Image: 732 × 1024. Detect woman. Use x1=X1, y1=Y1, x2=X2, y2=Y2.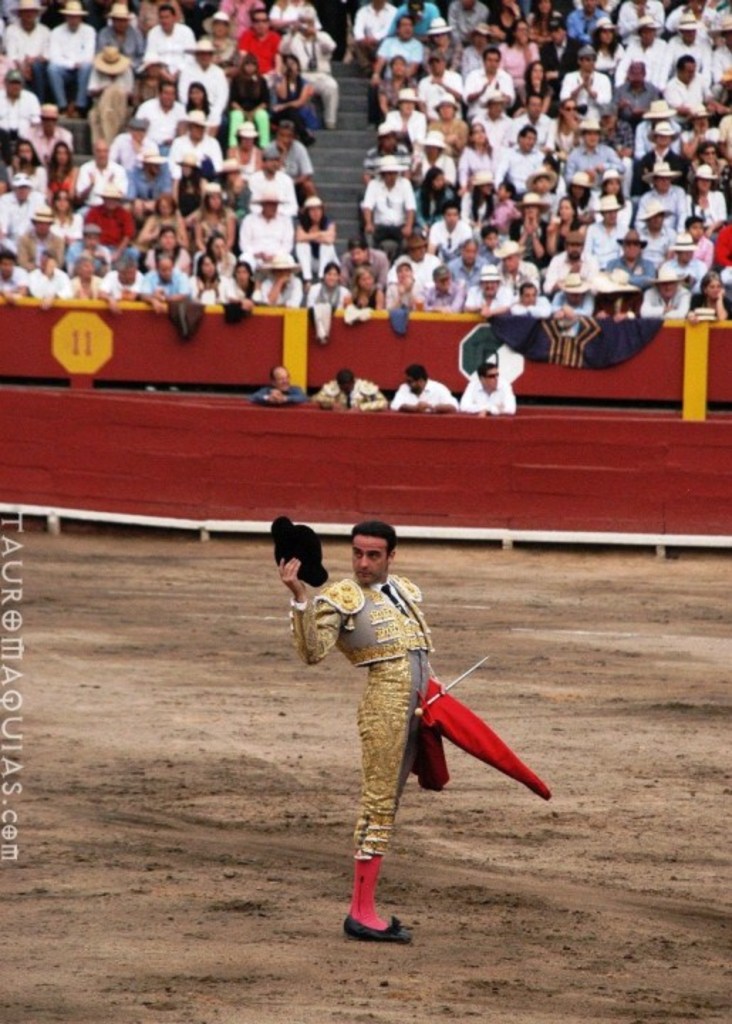
x1=274, y1=50, x2=318, y2=139.
